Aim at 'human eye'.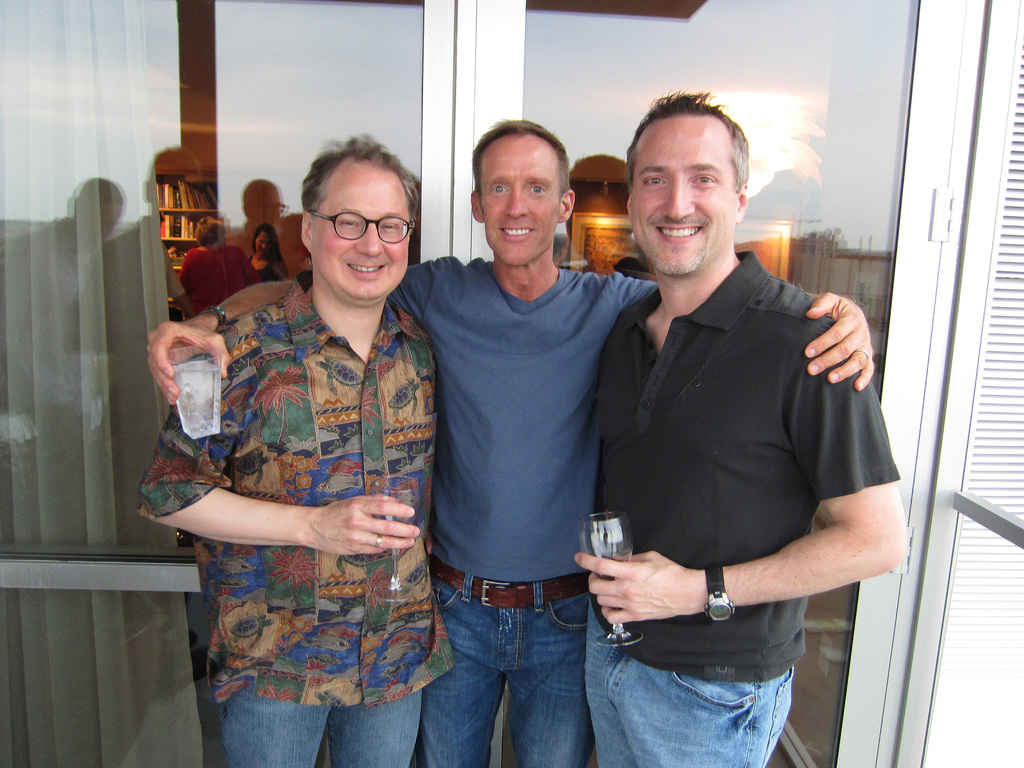
Aimed at crop(689, 170, 718, 188).
